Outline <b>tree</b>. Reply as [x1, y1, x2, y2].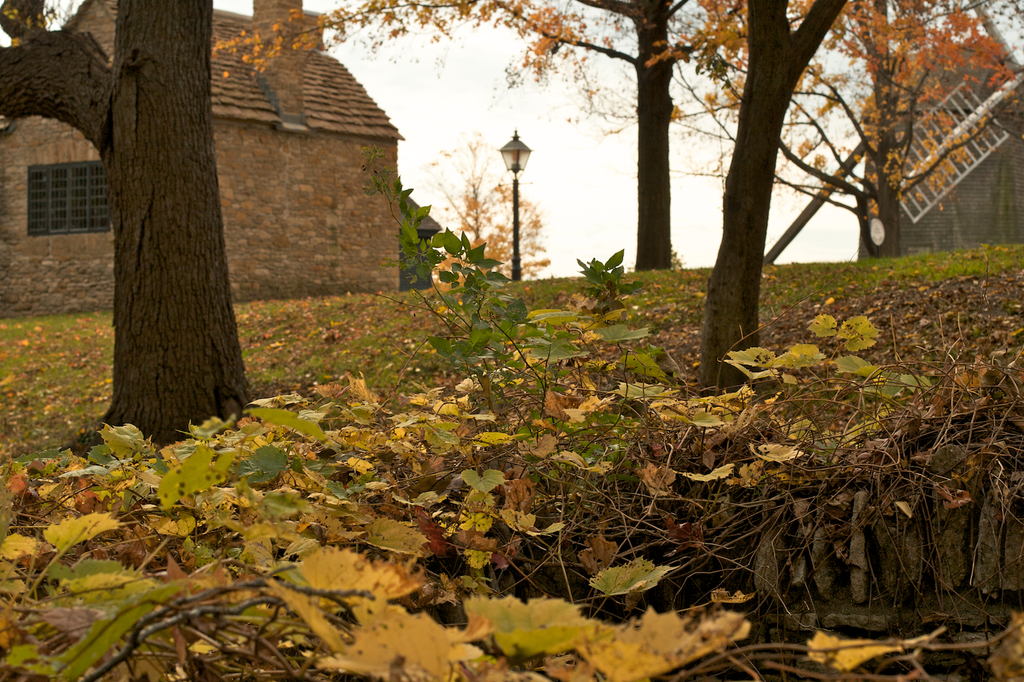
[698, 0, 1023, 391].
